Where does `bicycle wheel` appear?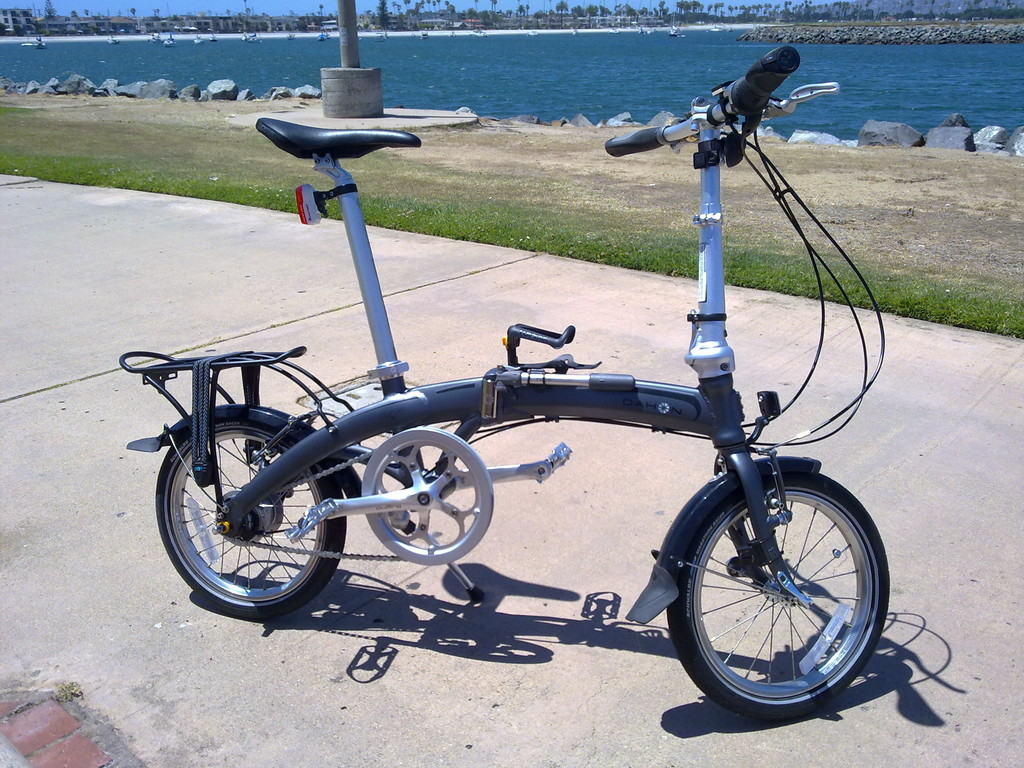
Appears at l=666, t=474, r=894, b=714.
